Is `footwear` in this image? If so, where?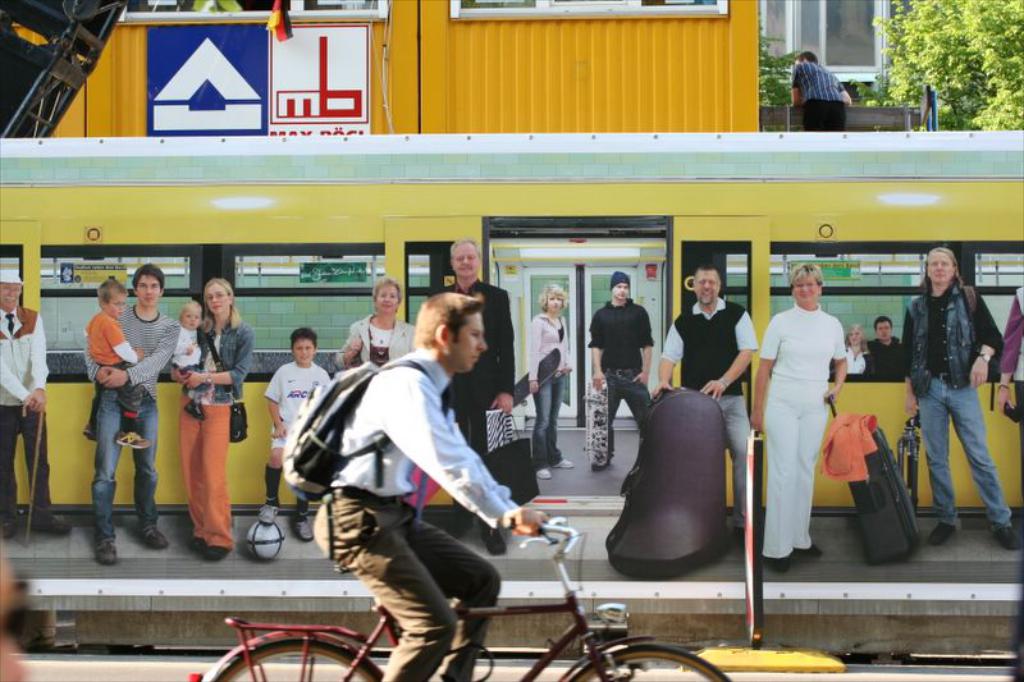
Yes, at [x1=29, y1=512, x2=73, y2=534].
